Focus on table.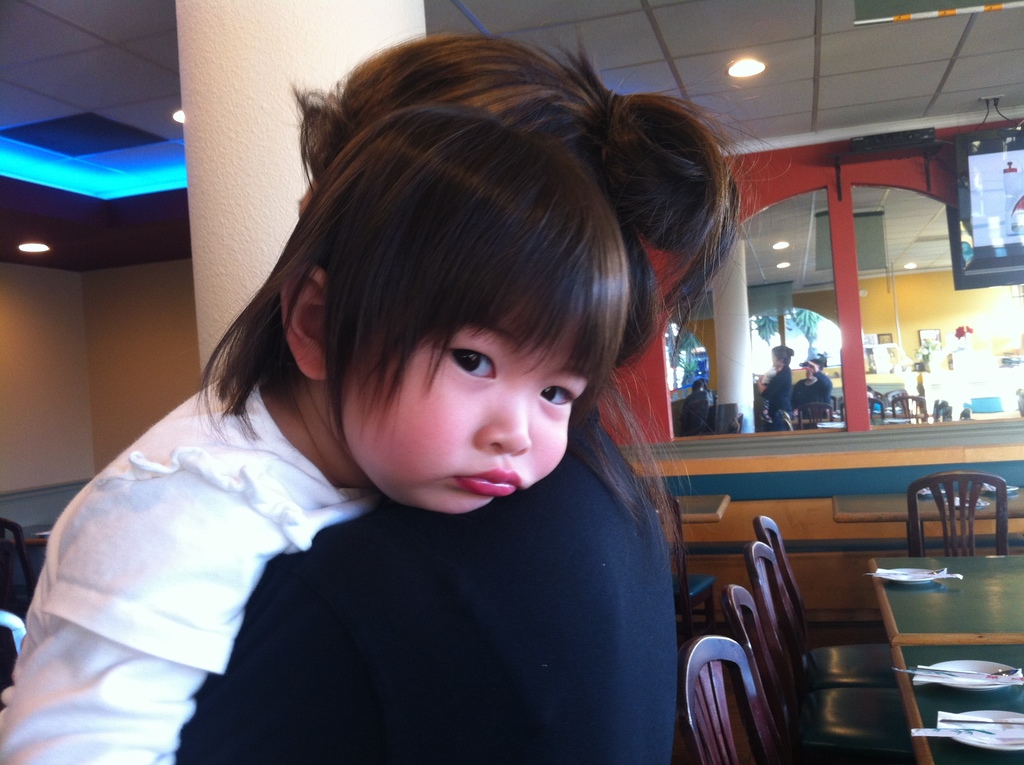
Focused at x1=892, y1=643, x2=1023, y2=764.
